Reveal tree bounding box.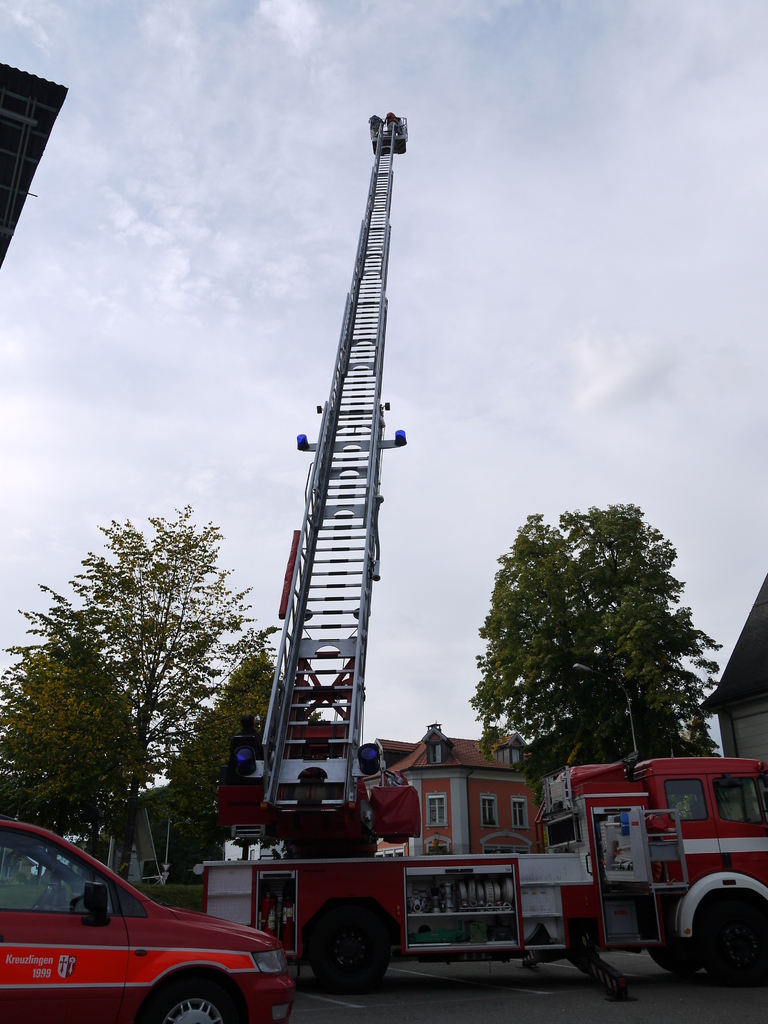
Revealed: locate(17, 490, 250, 884).
